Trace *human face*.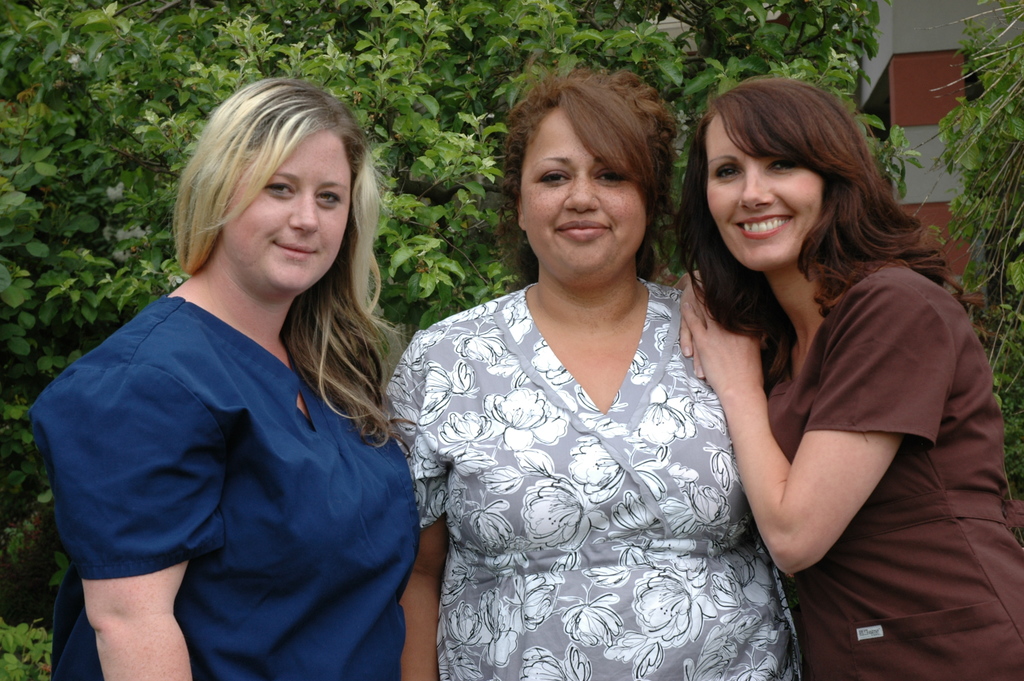
Traced to select_region(706, 112, 822, 272).
